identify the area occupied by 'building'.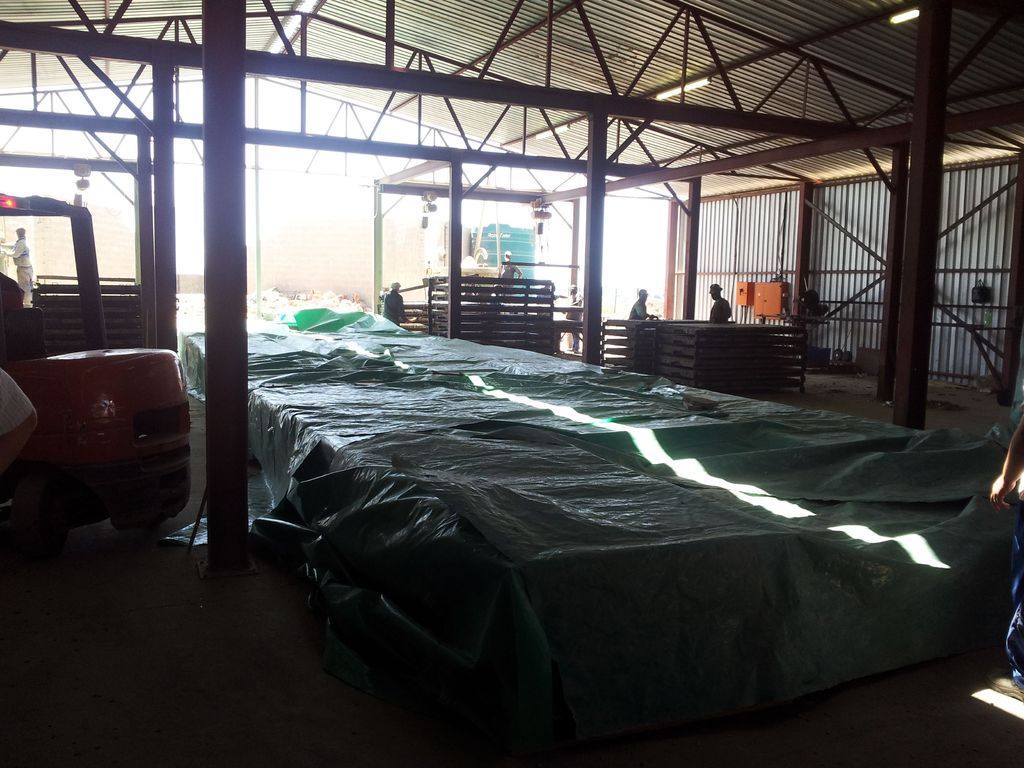
Area: box(0, 0, 1023, 767).
